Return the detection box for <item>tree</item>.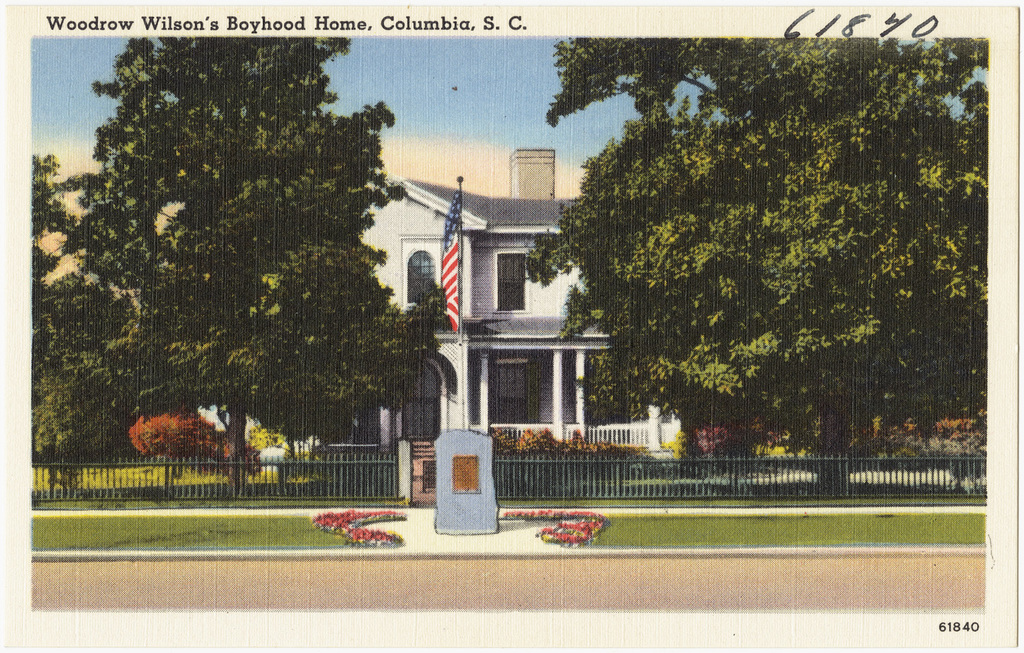
32 153 171 461.
